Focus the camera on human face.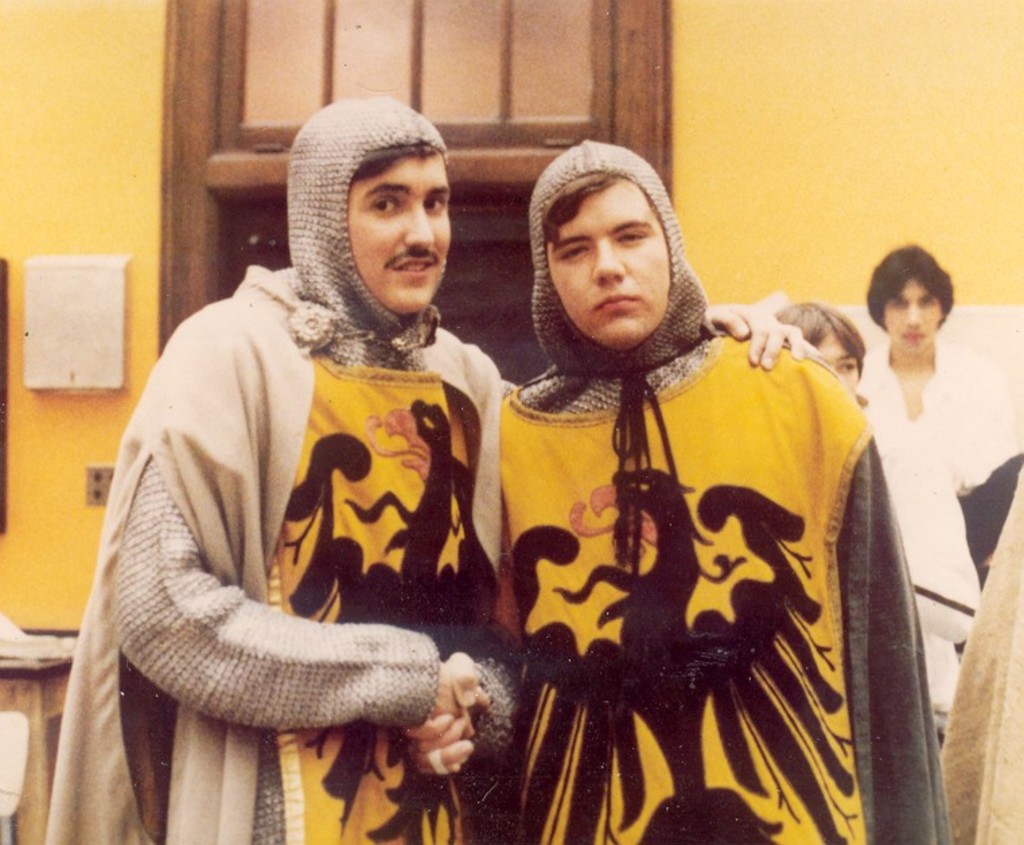
Focus region: detection(801, 326, 857, 394).
